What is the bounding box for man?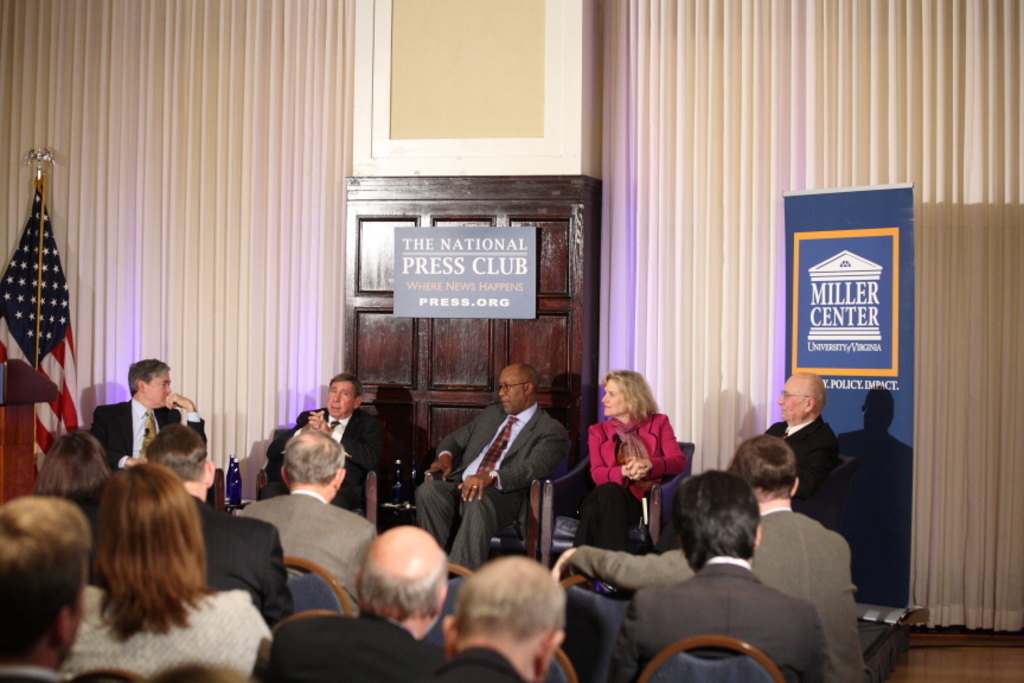
{"left": 447, "top": 366, "right": 576, "bottom": 561}.
